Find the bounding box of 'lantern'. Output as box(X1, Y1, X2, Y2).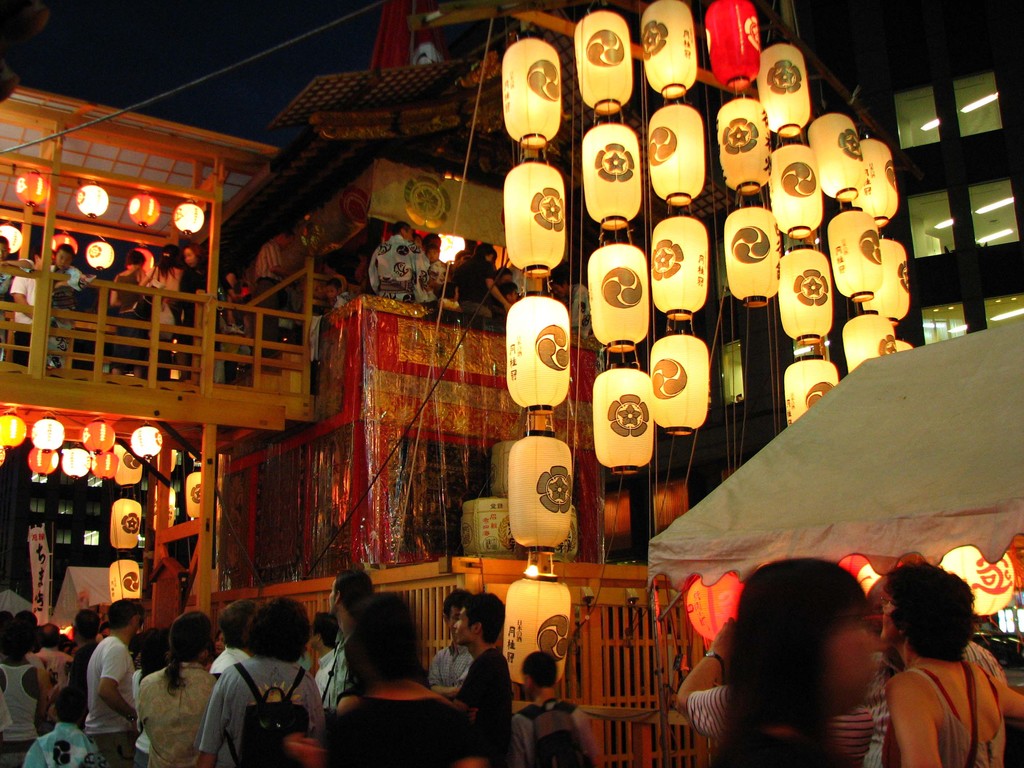
box(111, 561, 140, 604).
